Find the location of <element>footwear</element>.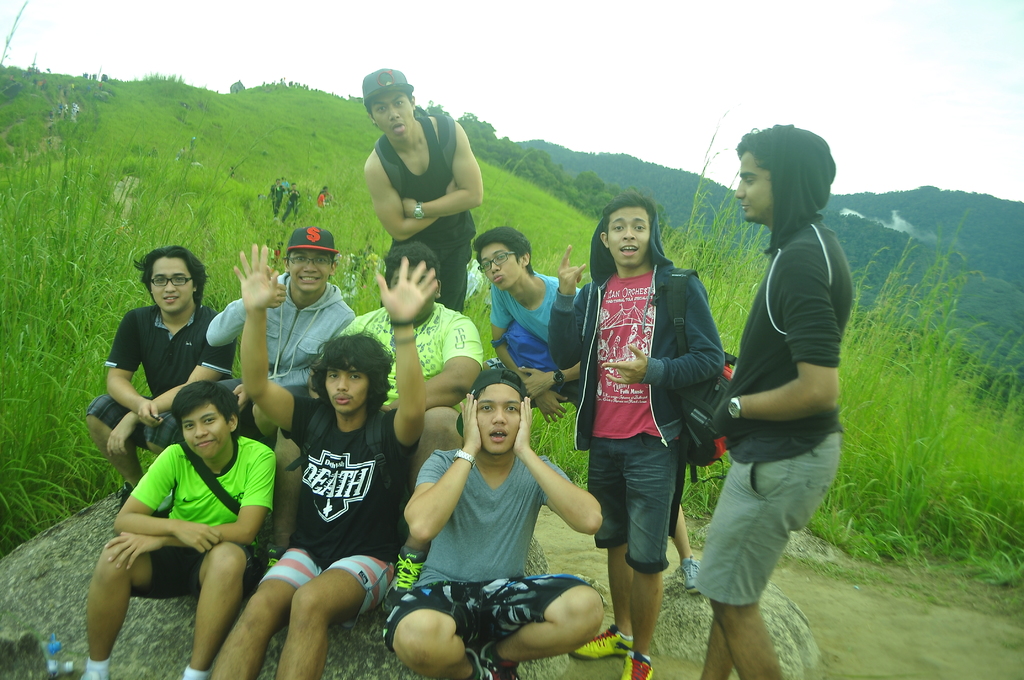
Location: [676, 555, 705, 590].
